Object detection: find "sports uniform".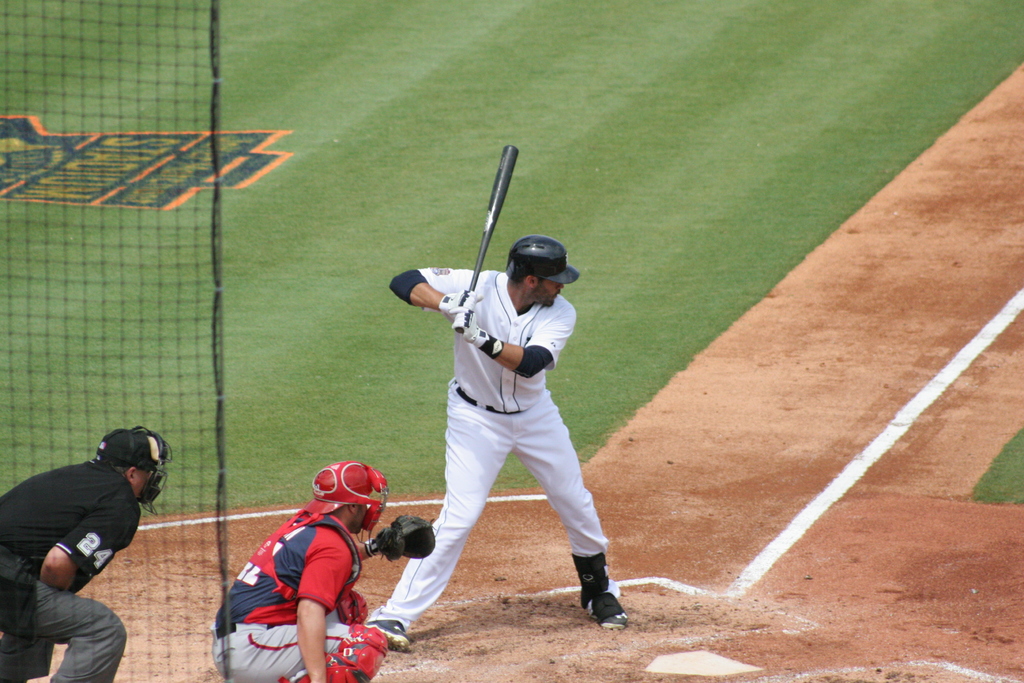
left=0, top=425, right=171, bottom=682.
